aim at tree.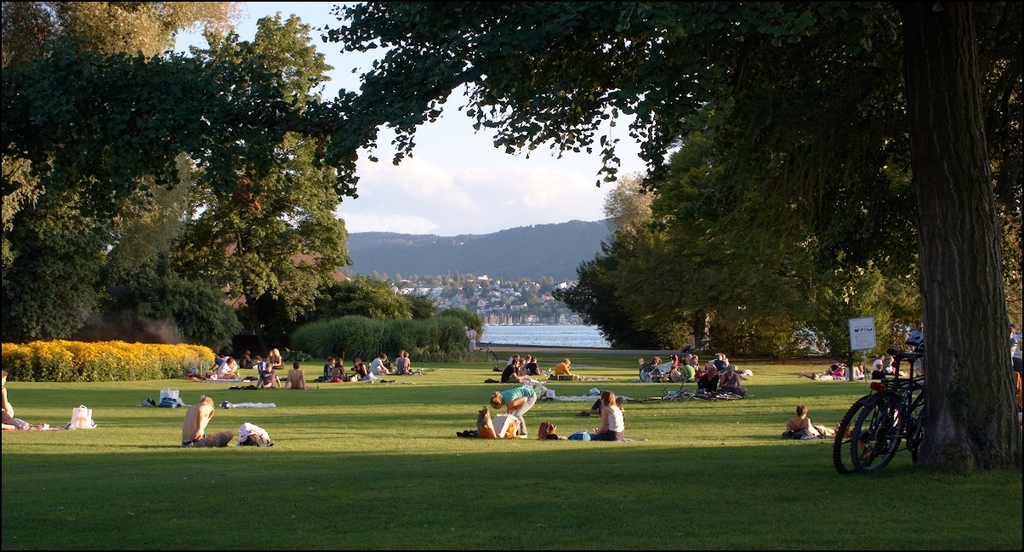
Aimed at rect(31, 3, 1023, 472).
